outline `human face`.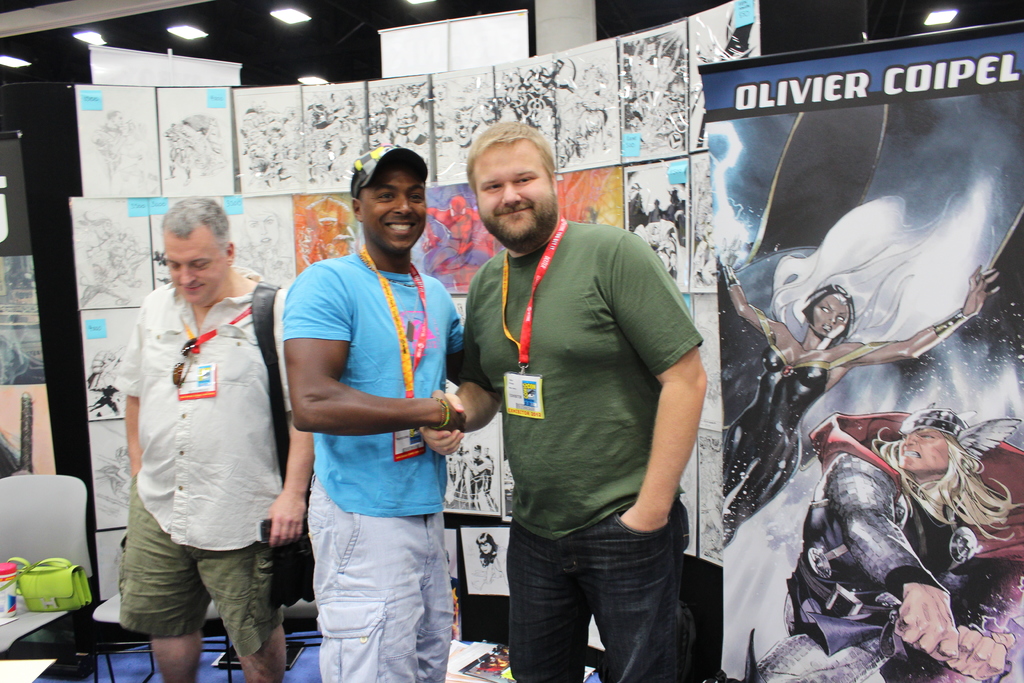
Outline: region(468, 137, 548, 231).
